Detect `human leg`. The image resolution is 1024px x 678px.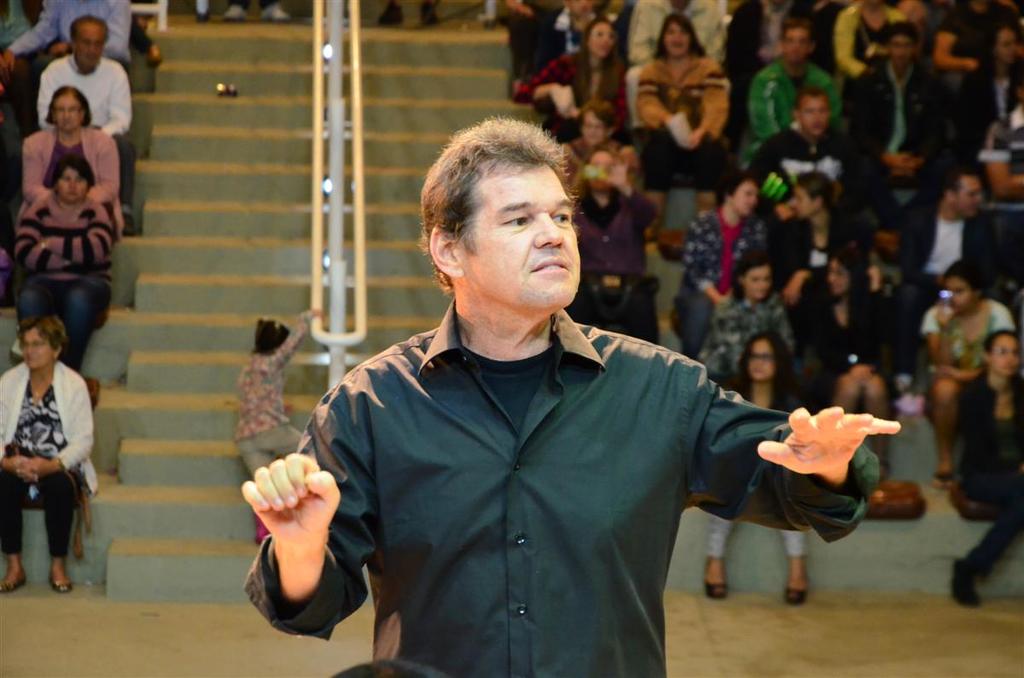
Rect(0, 467, 29, 597).
